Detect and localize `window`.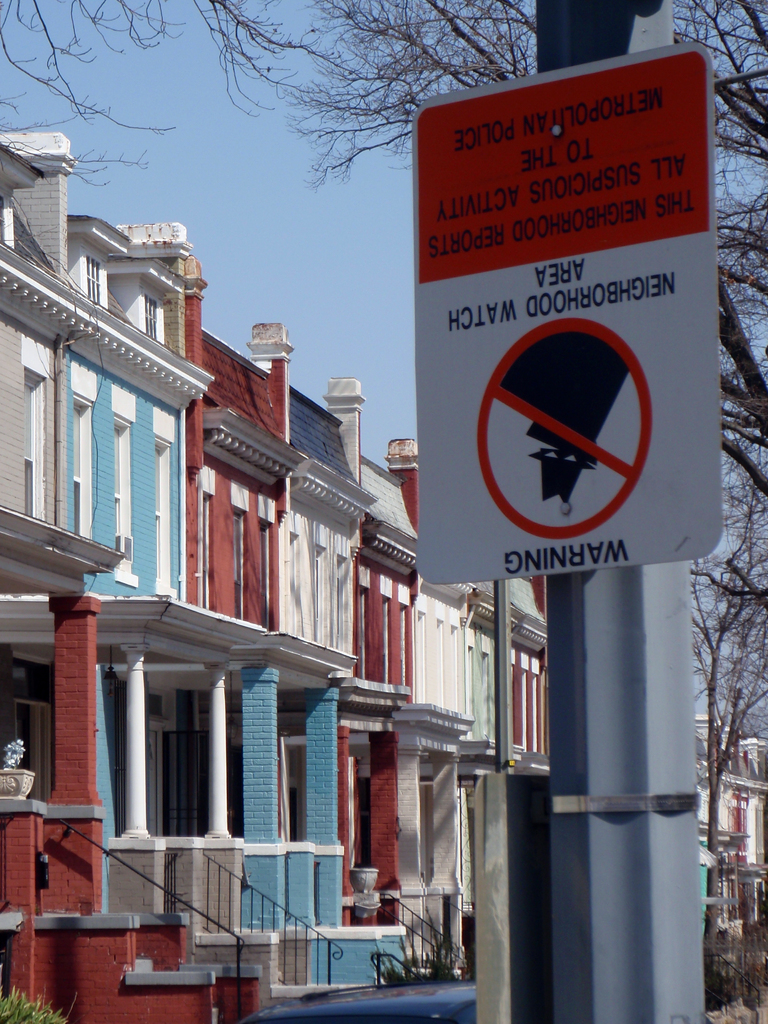
Localized at [397, 605, 406, 686].
